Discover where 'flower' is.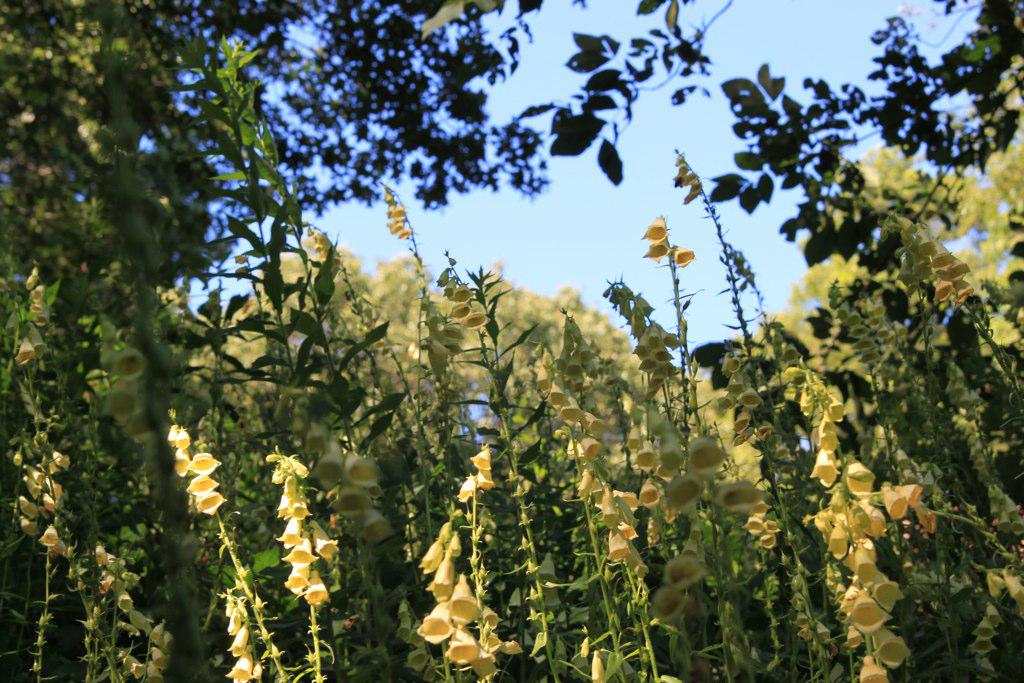
Discovered at pyautogui.locateOnScreen(640, 215, 668, 245).
